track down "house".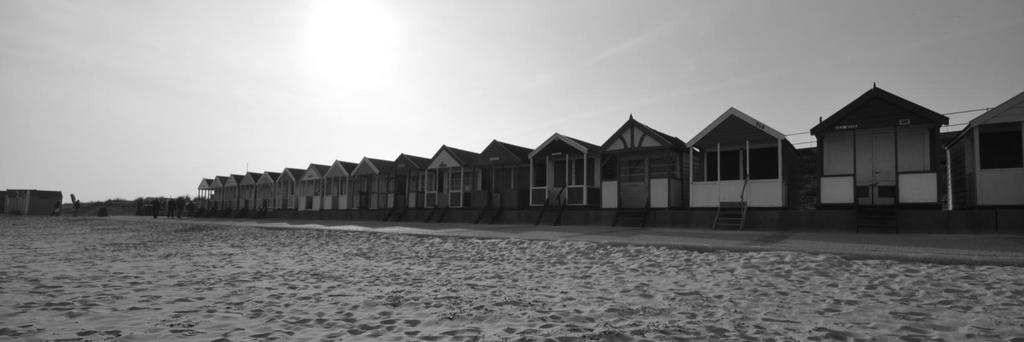
Tracked to rect(678, 94, 816, 213).
